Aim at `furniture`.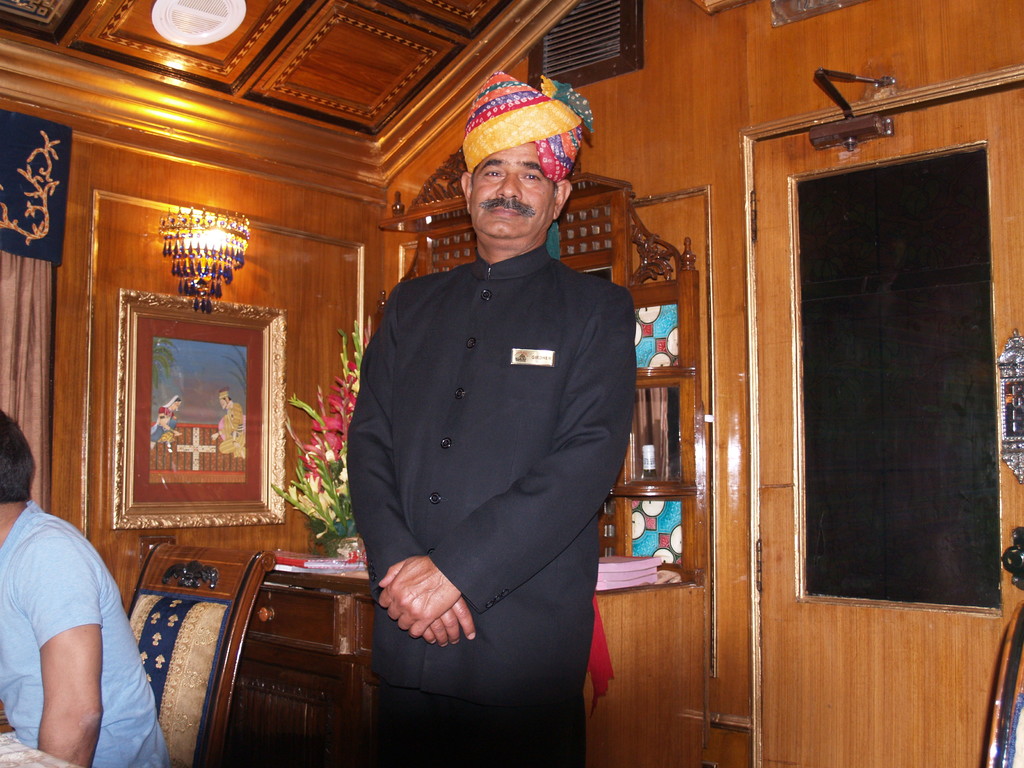
Aimed at left=221, top=143, right=708, bottom=767.
